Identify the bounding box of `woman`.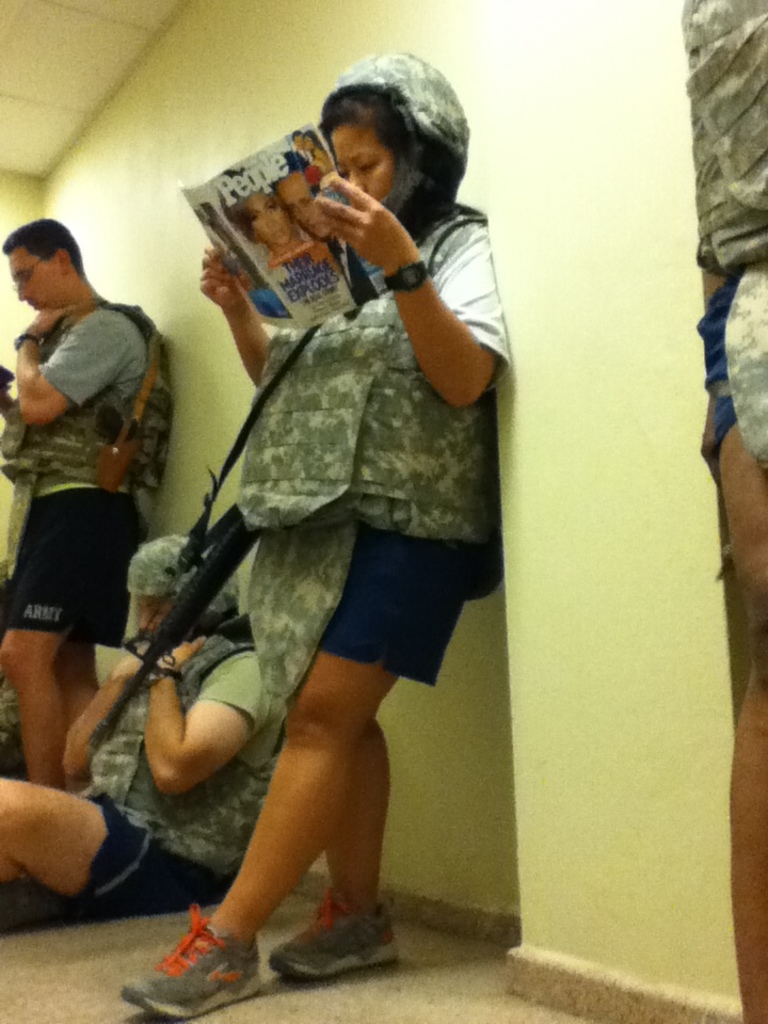
217/160/309/291.
